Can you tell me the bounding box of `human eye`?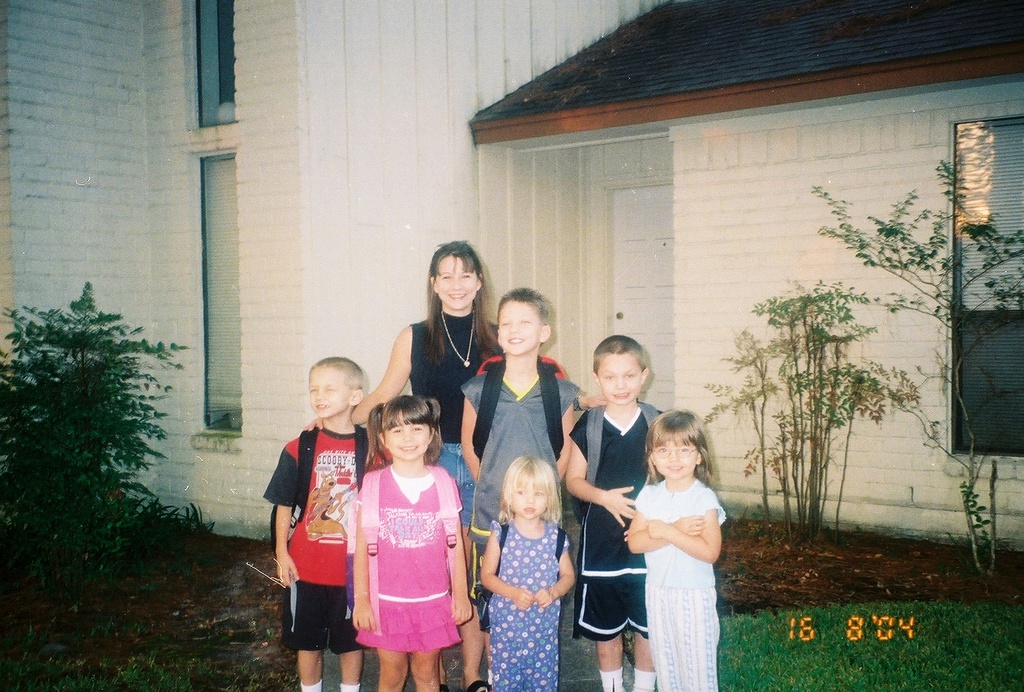
(x1=678, y1=447, x2=690, y2=454).
